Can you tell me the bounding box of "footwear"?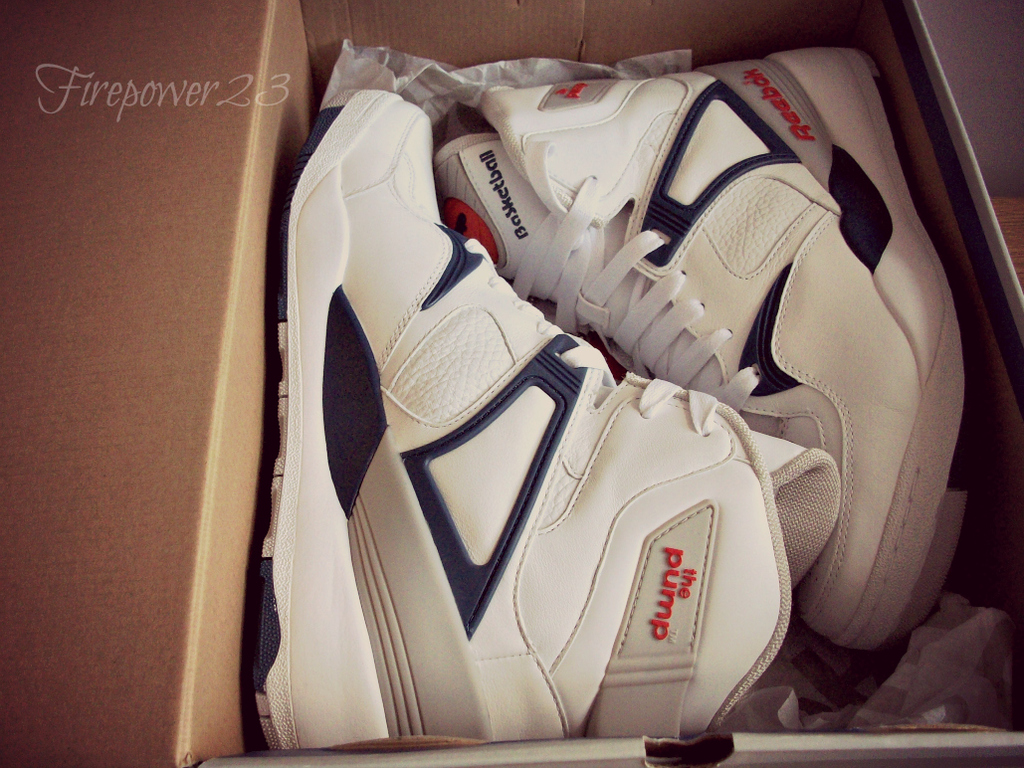
433:44:983:652.
